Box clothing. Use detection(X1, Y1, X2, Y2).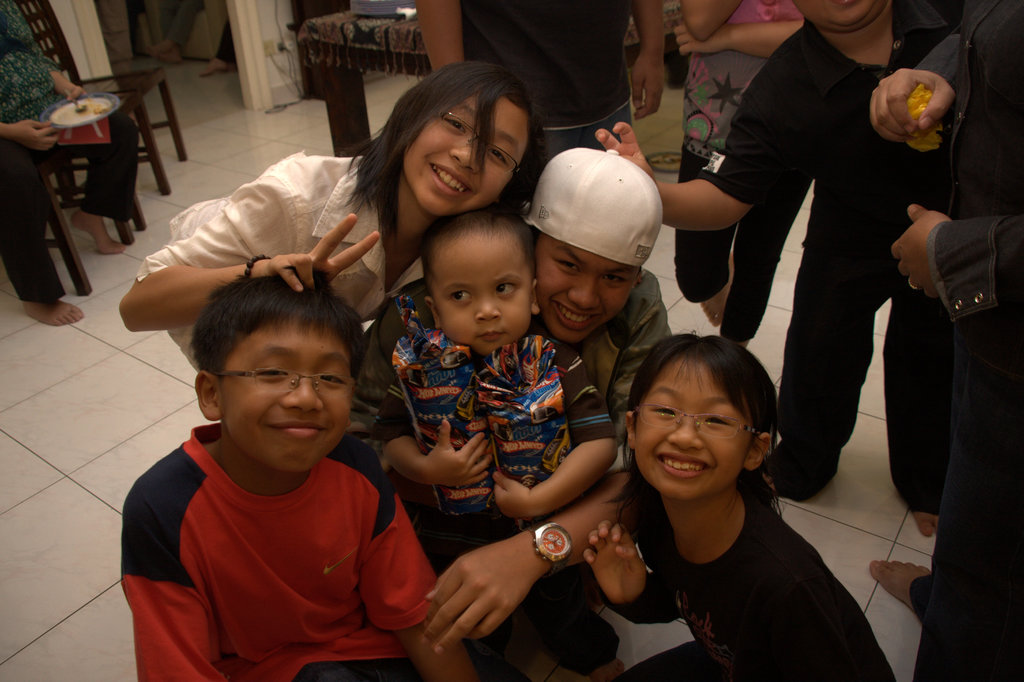
detection(374, 323, 616, 681).
